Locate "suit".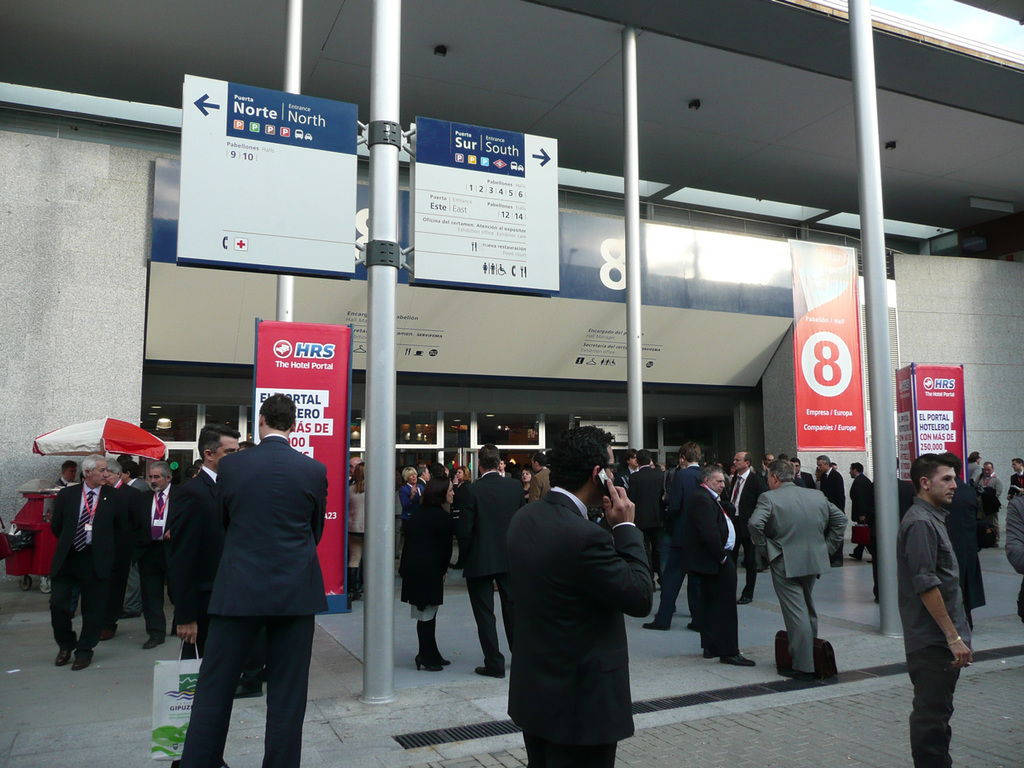
Bounding box: bbox=(110, 480, 146, 623).
